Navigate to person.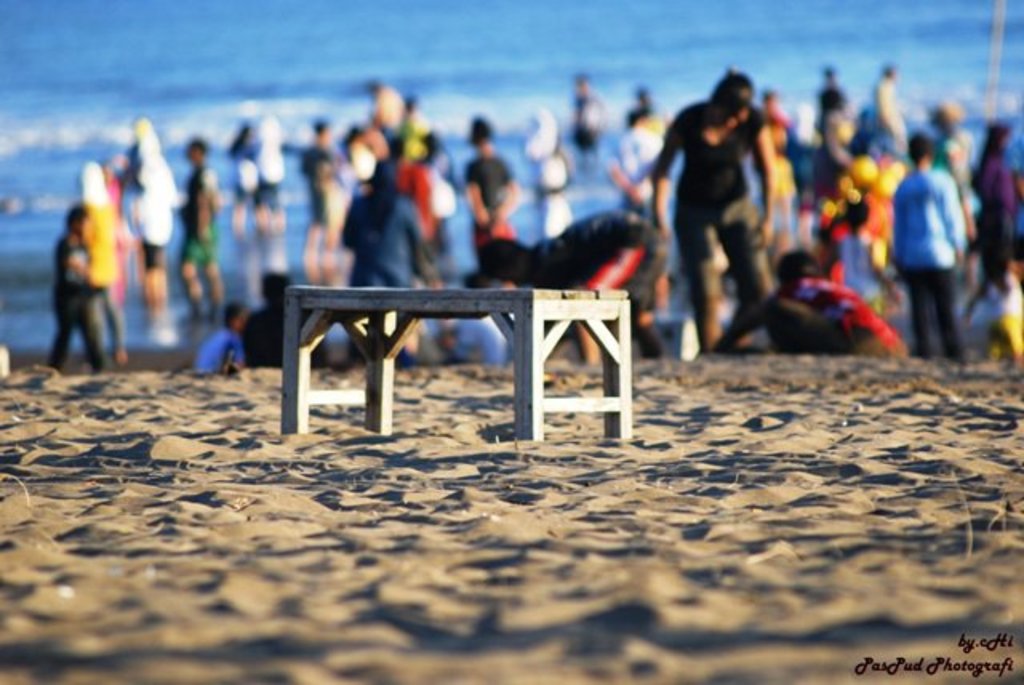
Navigation target: 813:93:861:206.
